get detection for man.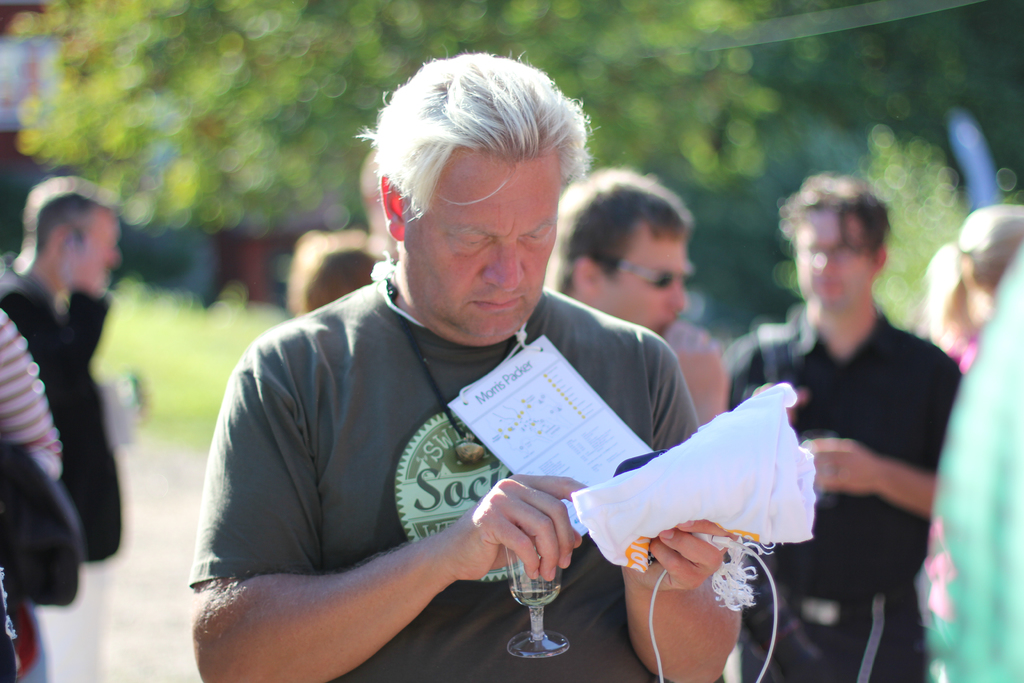
Detection: l=721, t=174, r=961, b=682.
